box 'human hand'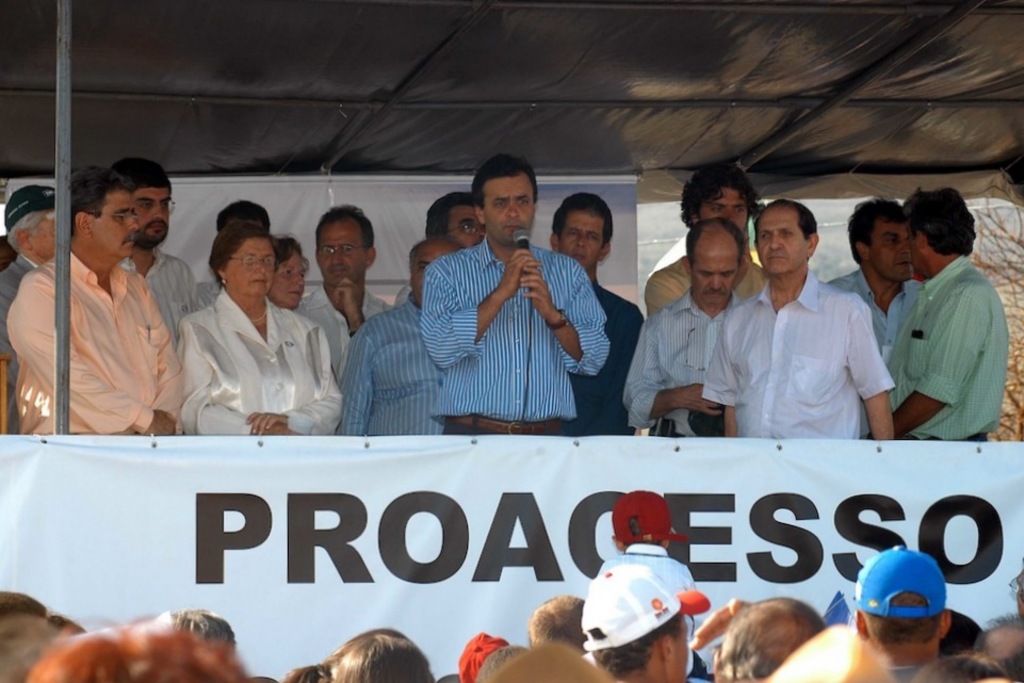
(x1=686, y1=595, x2=749, y2=654)
